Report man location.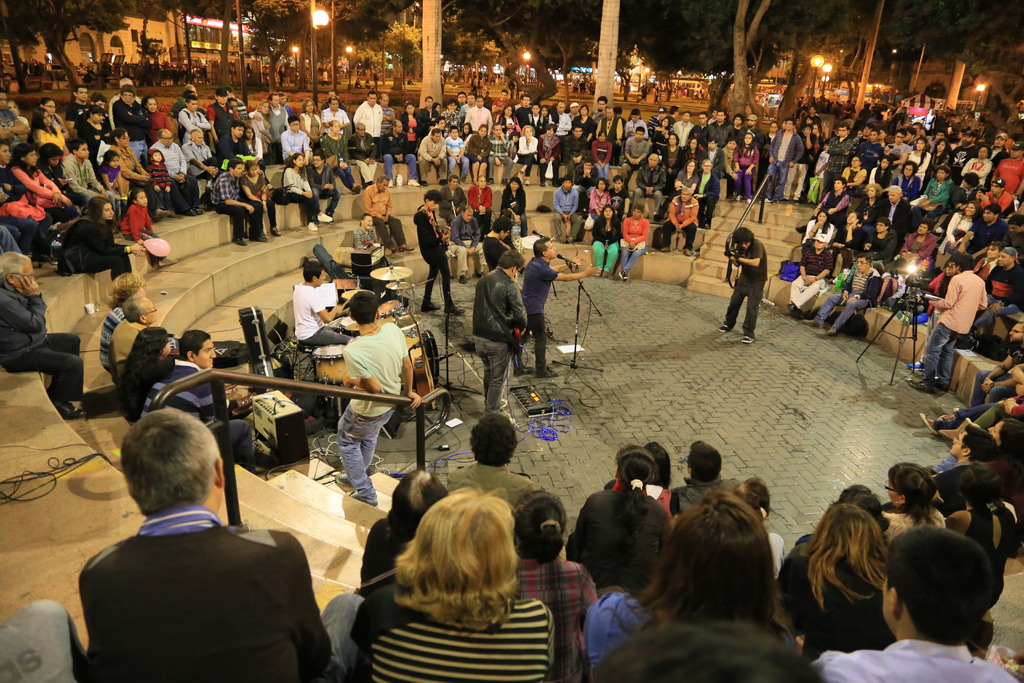
Report: BBox(415, 129, 449, 189).
